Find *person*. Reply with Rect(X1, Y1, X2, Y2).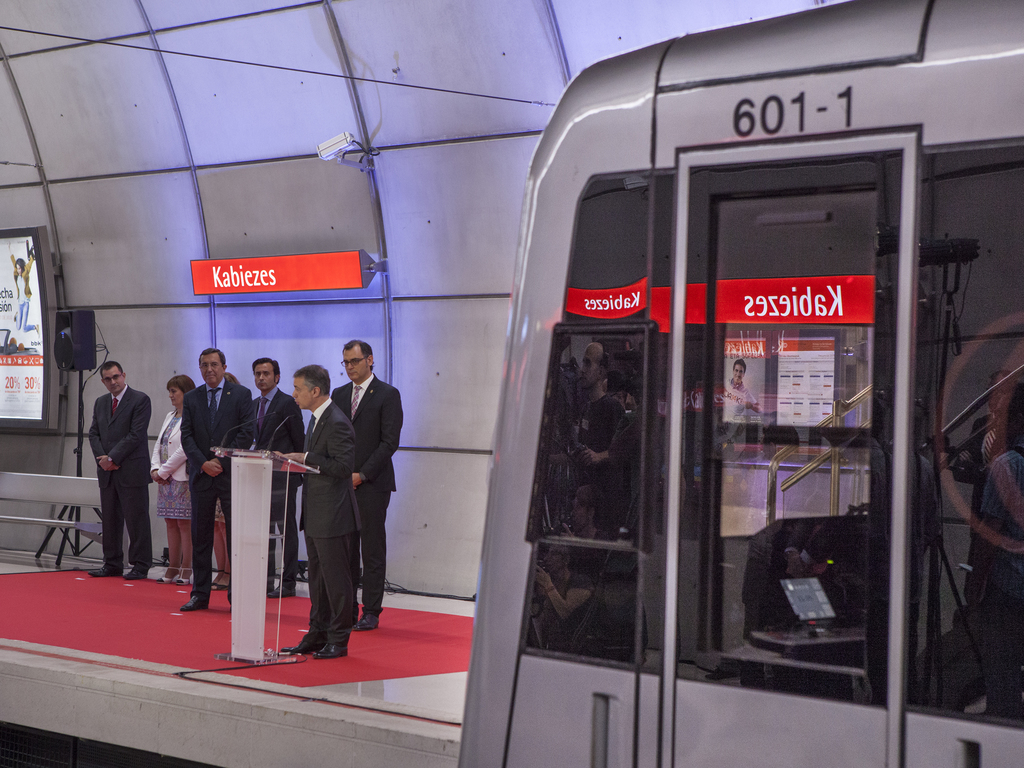
Rect(147, 374, 195, 589).
